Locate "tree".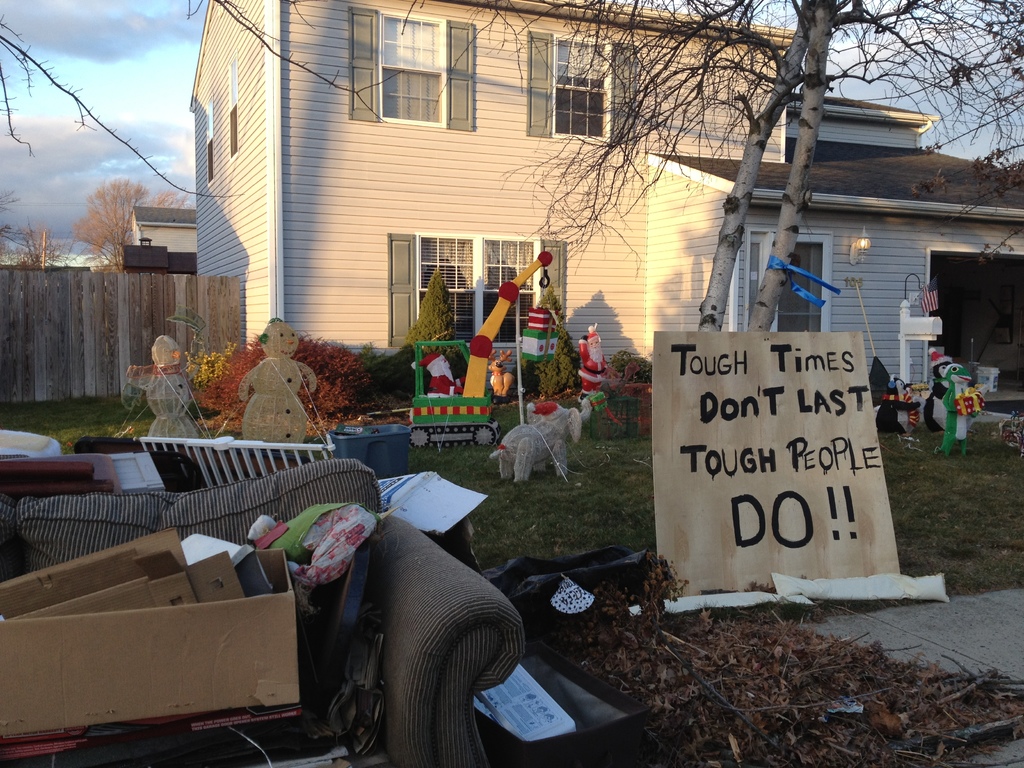
Bounding box: bbox=[0, 0, 407, 282].
